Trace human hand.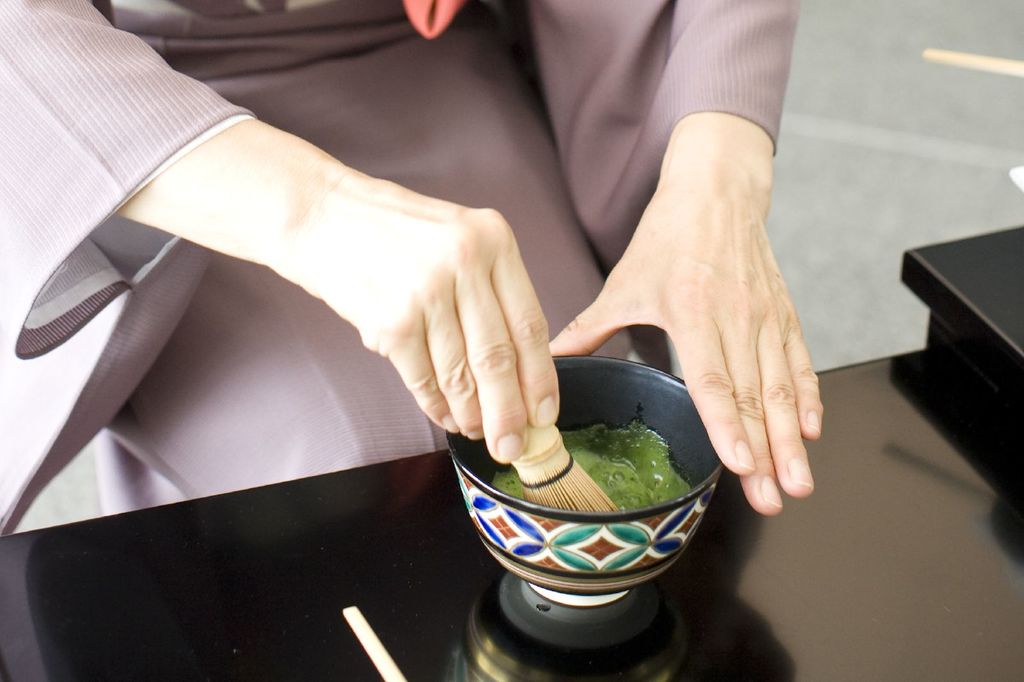
Traced to pyautogui.locateOnScreen(547, 184, 828, 518).
